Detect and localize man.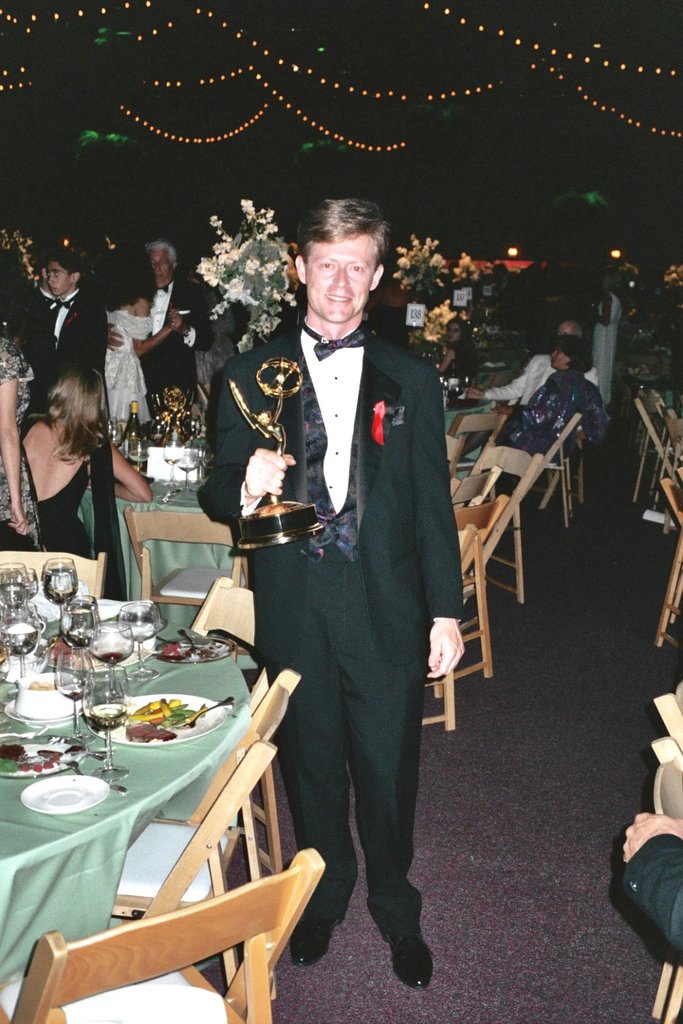
Localized at x1=471 y1=322 x2=607 y2=427.
